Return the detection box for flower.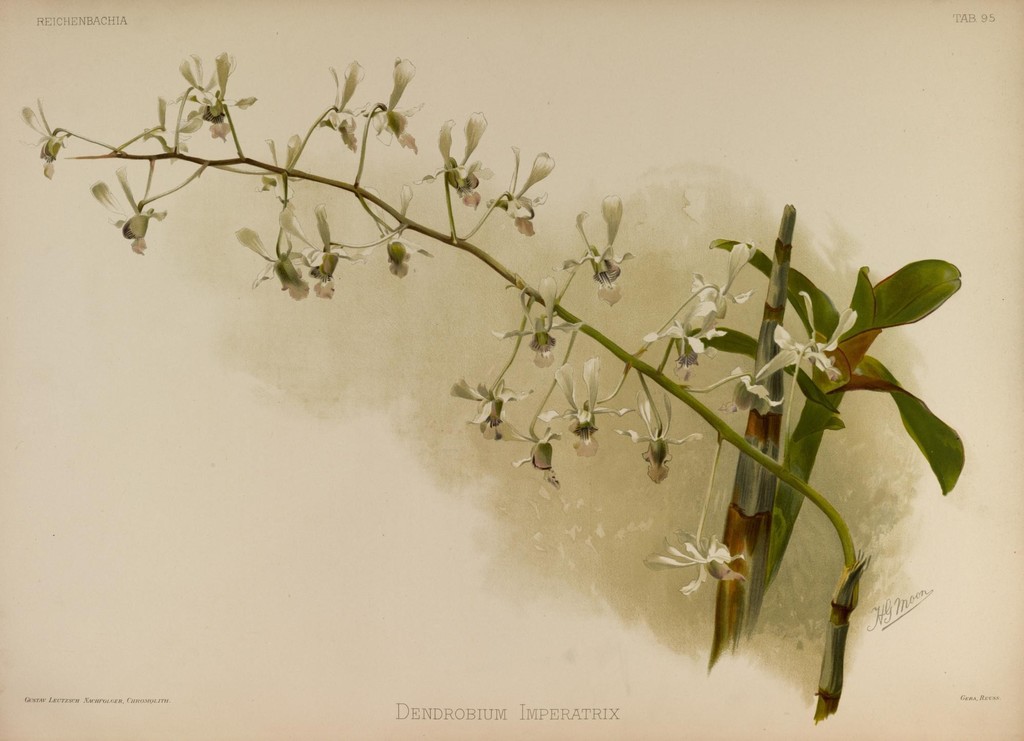
[x1=166, y1=51, x2=260, y2=141].
